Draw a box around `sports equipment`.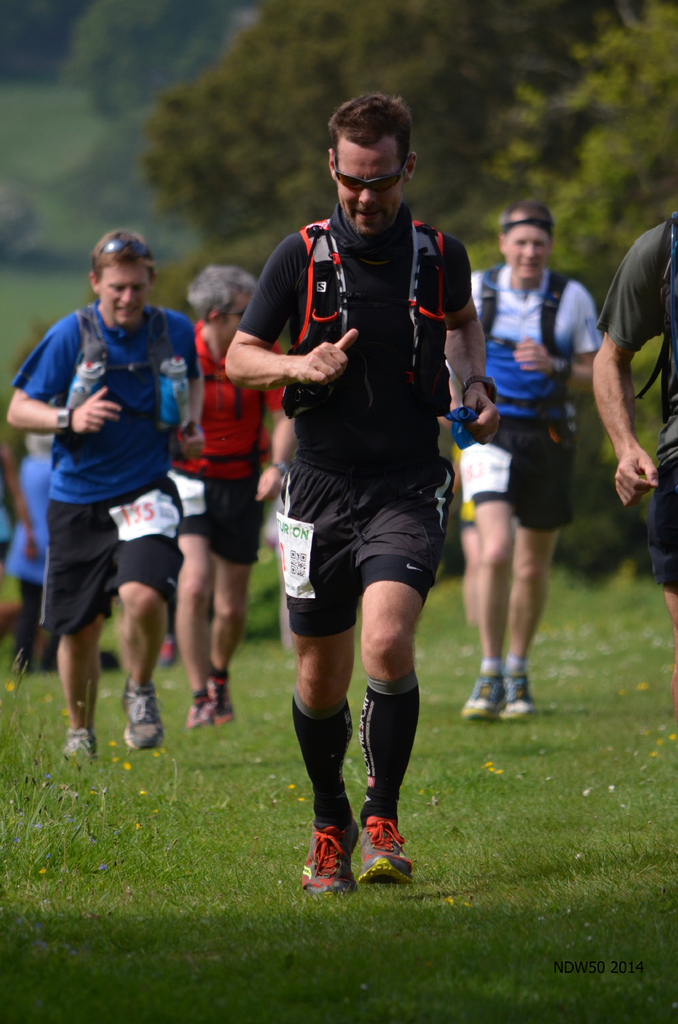
box(352, 815, 419, 888).
